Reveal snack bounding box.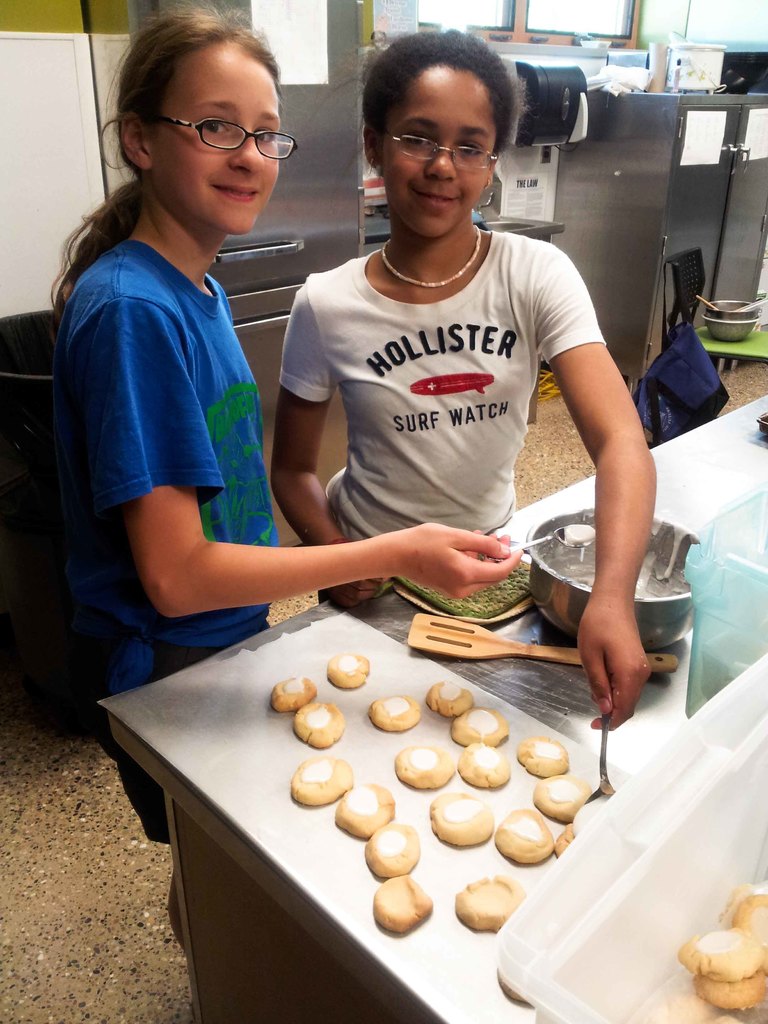
Revealed: <region>677, 923, 767, 981</region>.
